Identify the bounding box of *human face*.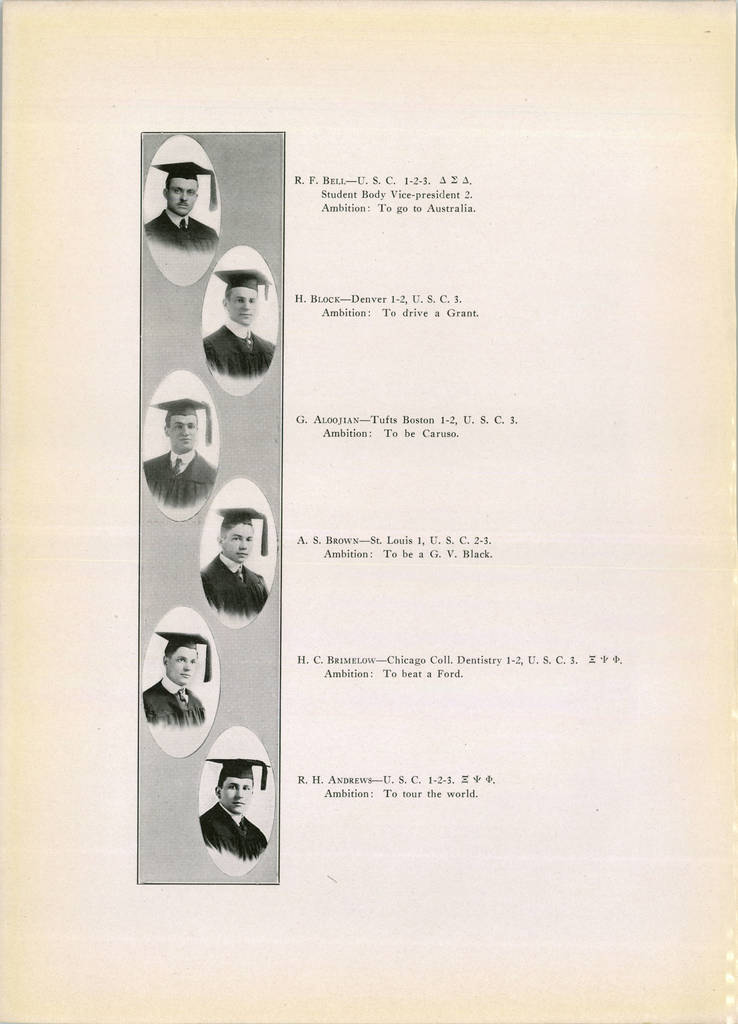
[221,778,253,818].
